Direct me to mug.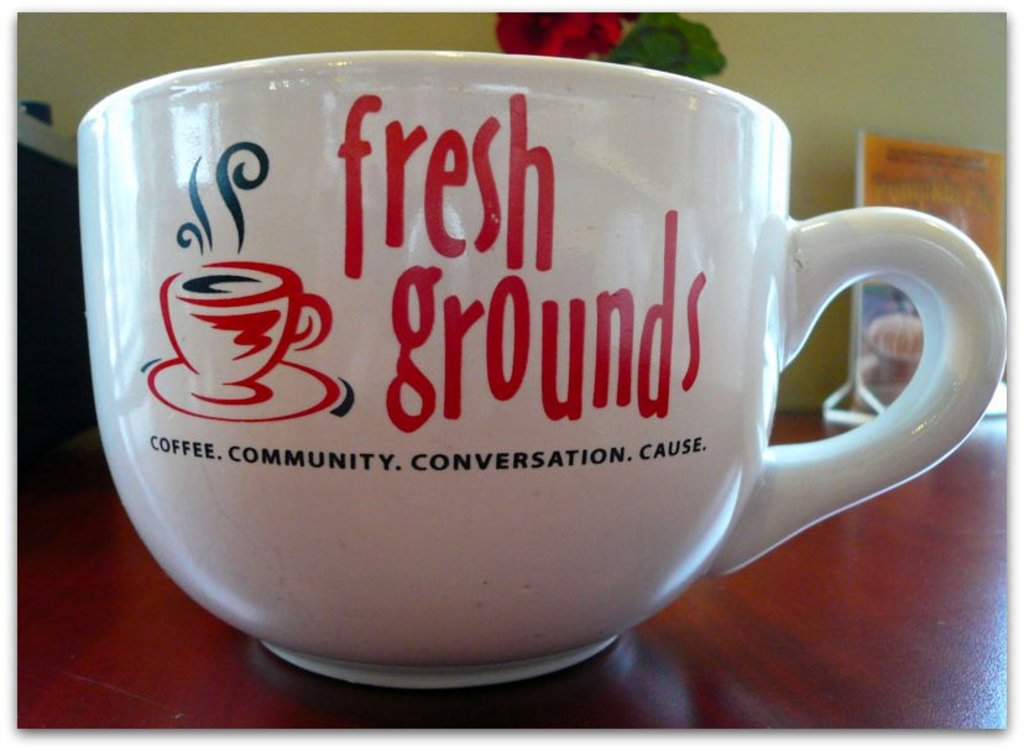
Direction: {"x1": 78, "y1": 52, "x2": 1005, "y2": 688}.
